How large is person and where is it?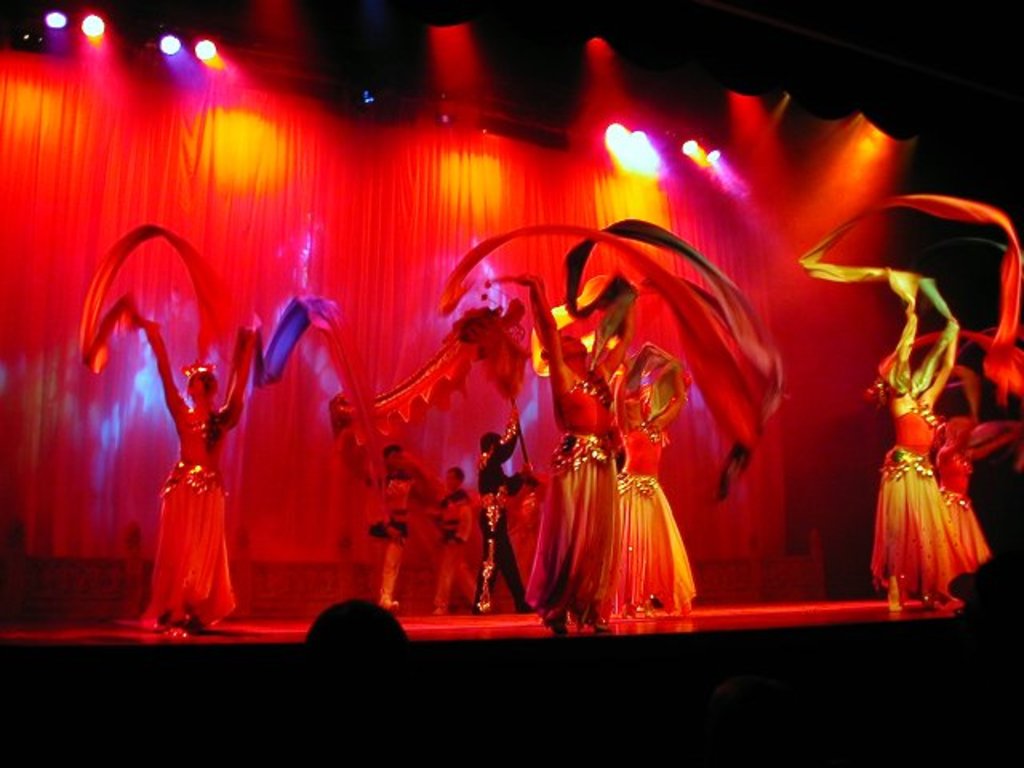
Bounding box: rect(922, 410, 992, 592).
